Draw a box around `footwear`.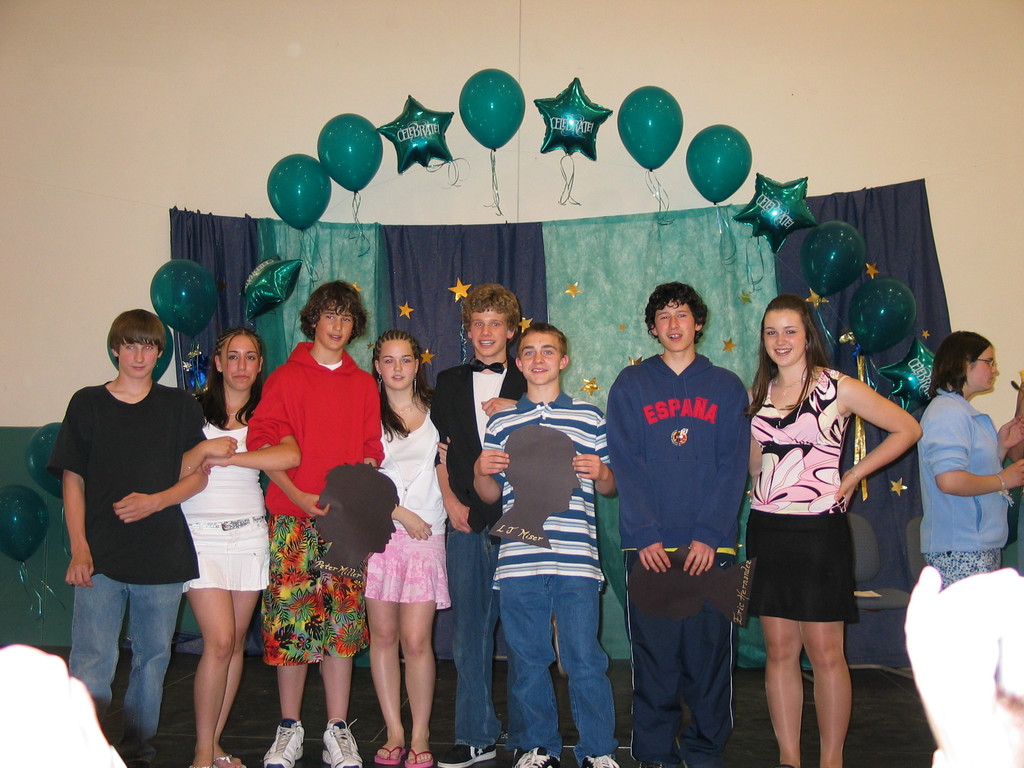
[left=436, top=740, right=505, bottom=767].
